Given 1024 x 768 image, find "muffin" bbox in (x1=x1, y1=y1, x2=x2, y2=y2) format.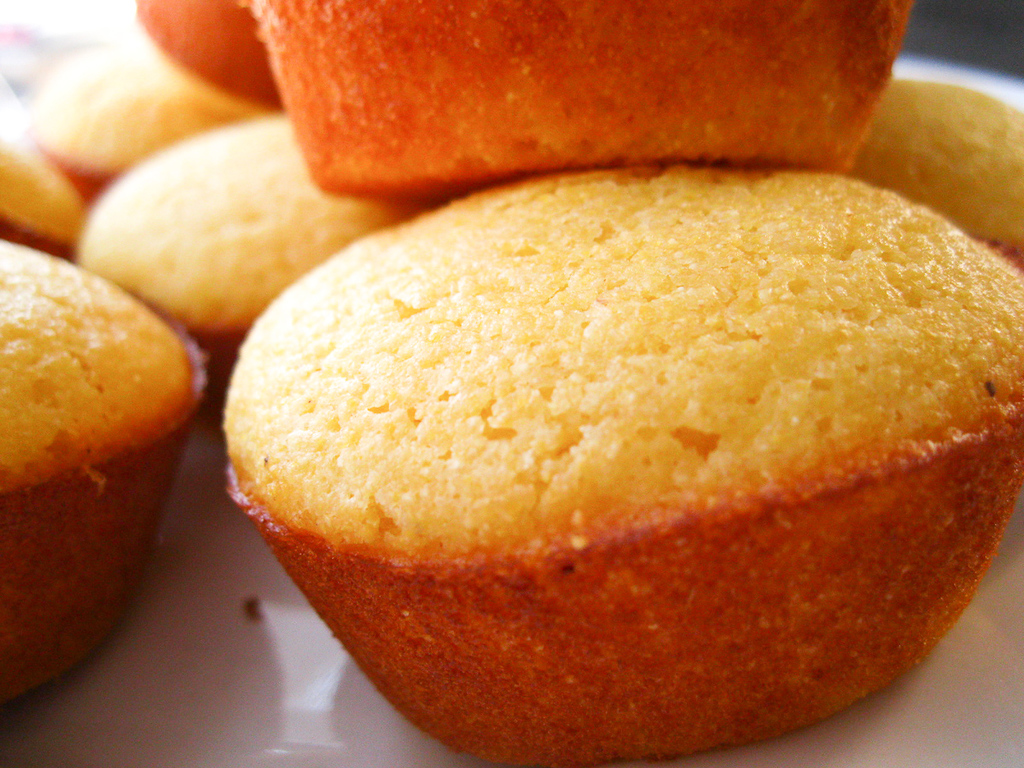
(x1=244, y1=0, x2=918, y2=198).
